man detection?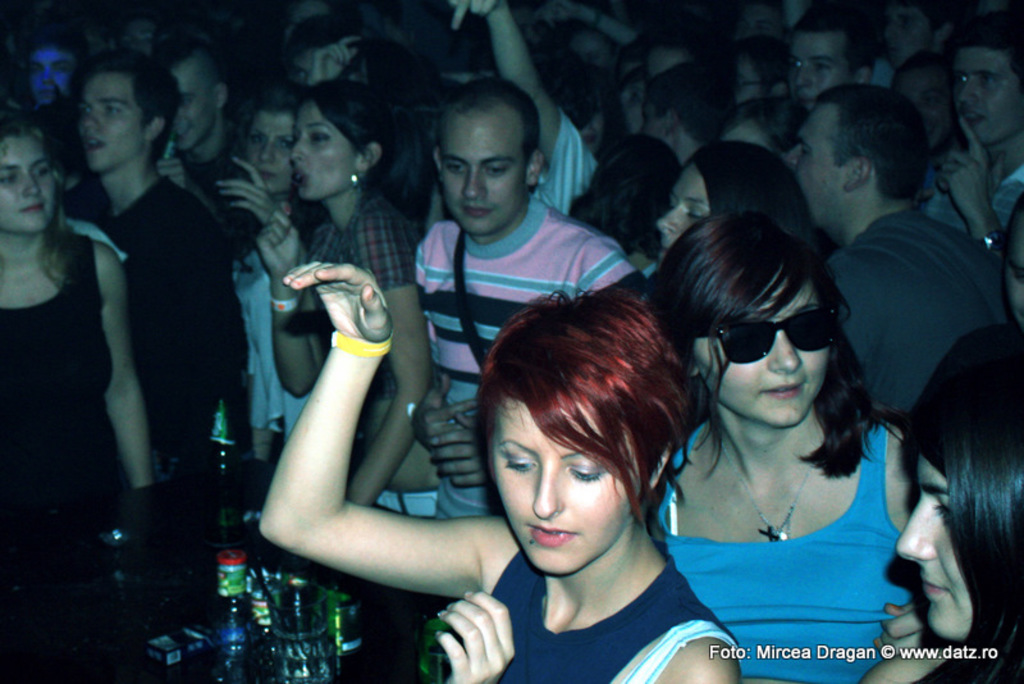
<region>63, 42, 241, 491</region>
